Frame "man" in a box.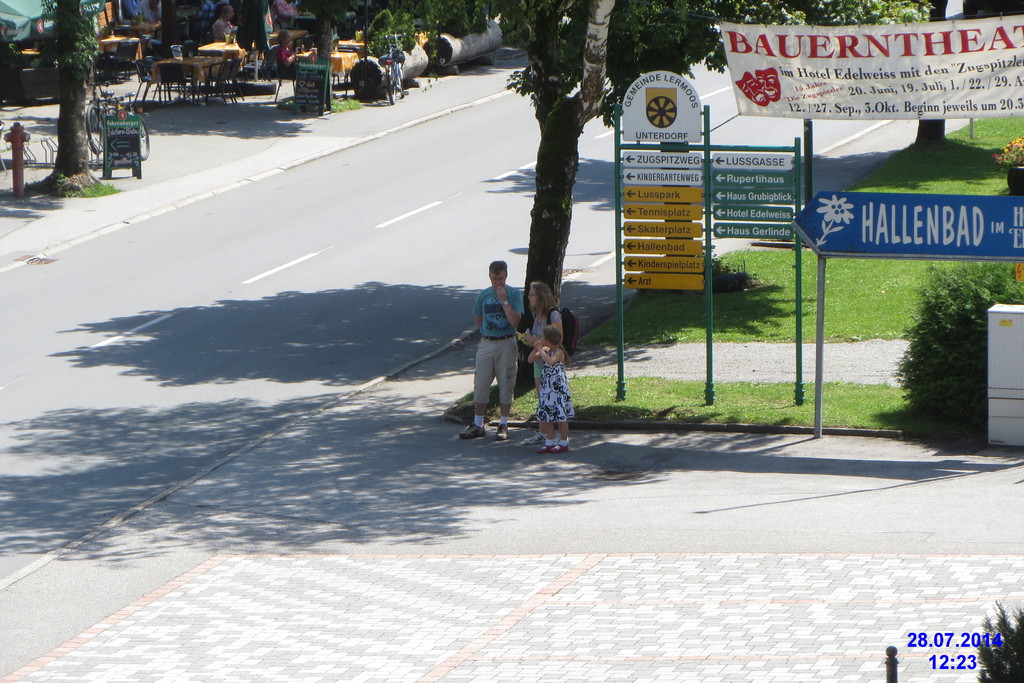
209/3/236/39.
